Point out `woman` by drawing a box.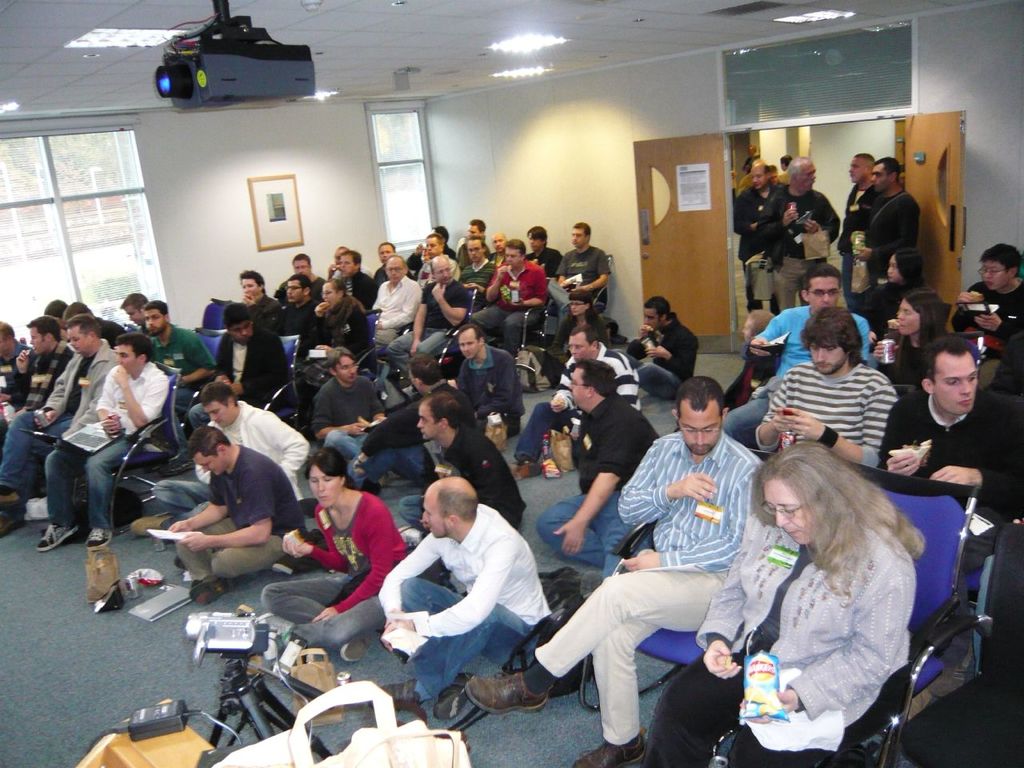
bbox=[536, 286, 624, 394].
